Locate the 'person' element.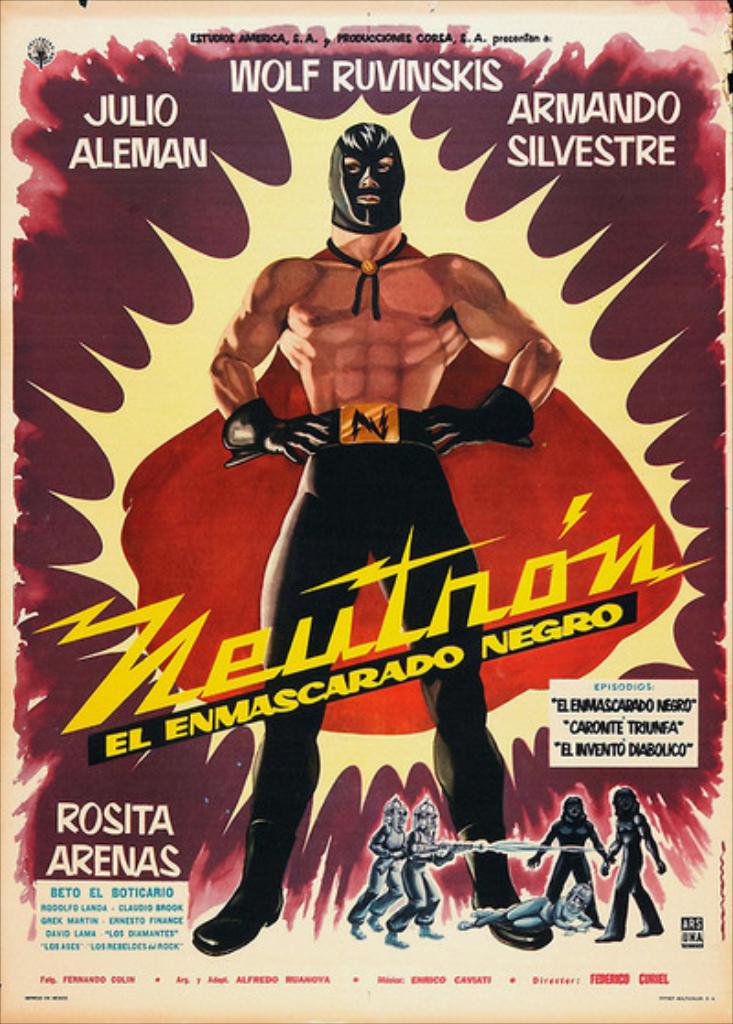
Element bbox: (526,790,610,934).
